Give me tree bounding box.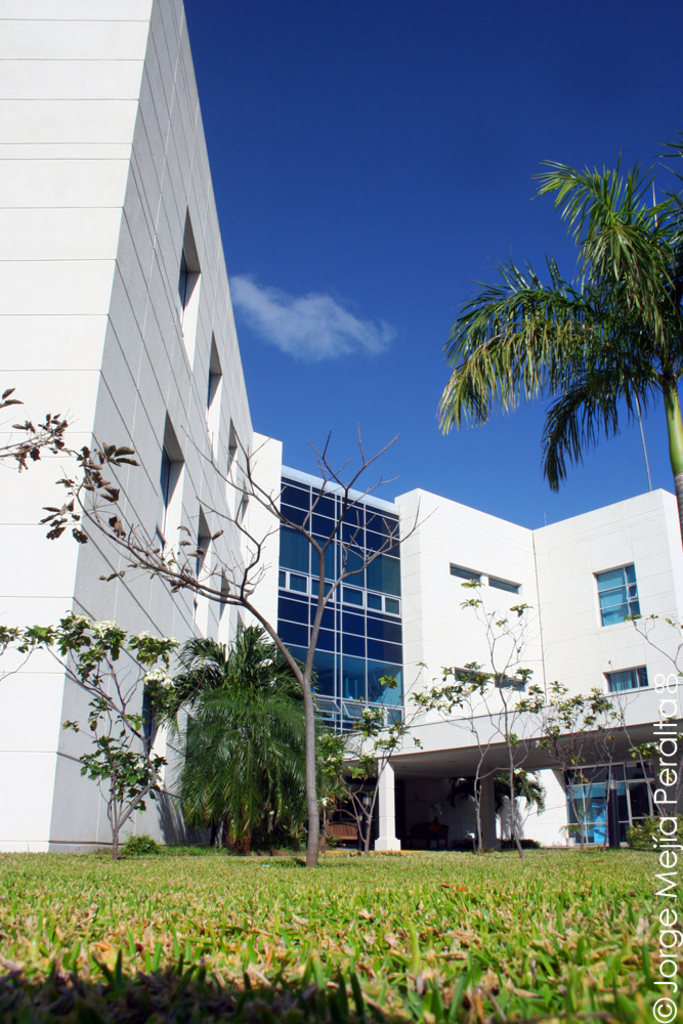
{"left": 436, "top": 130, "right": 682, "bottom": 542}.
